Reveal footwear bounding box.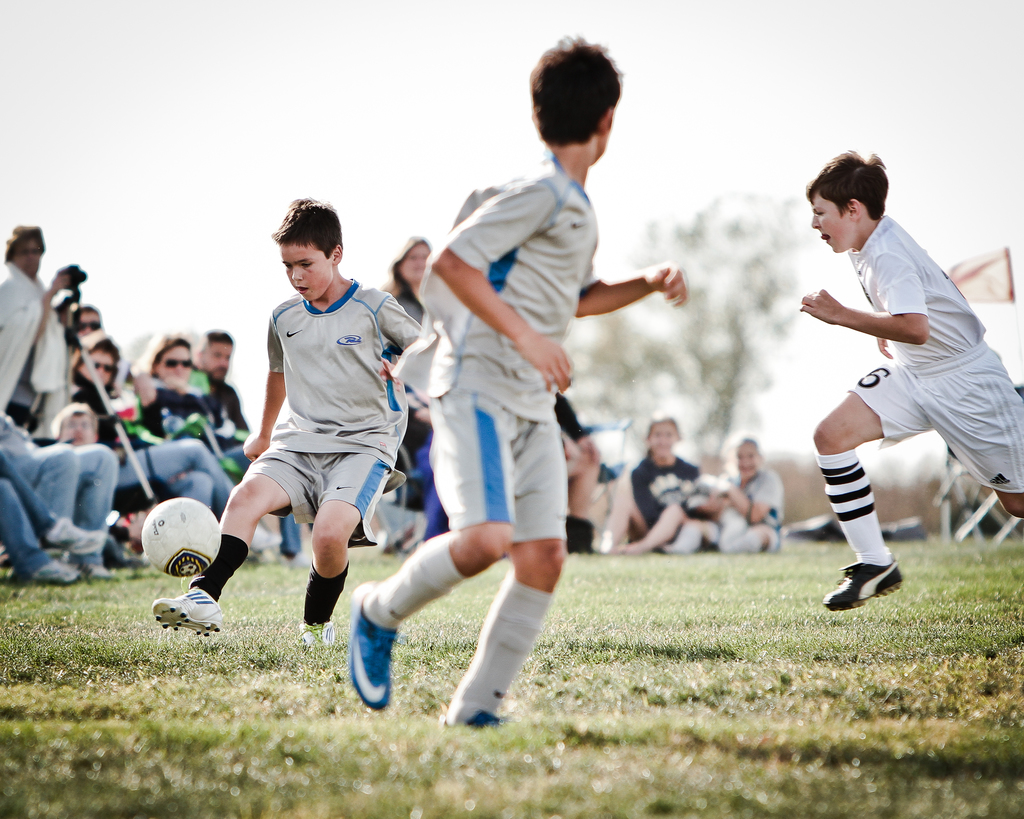
Revealed: locate(243, 519, 277, 557).
